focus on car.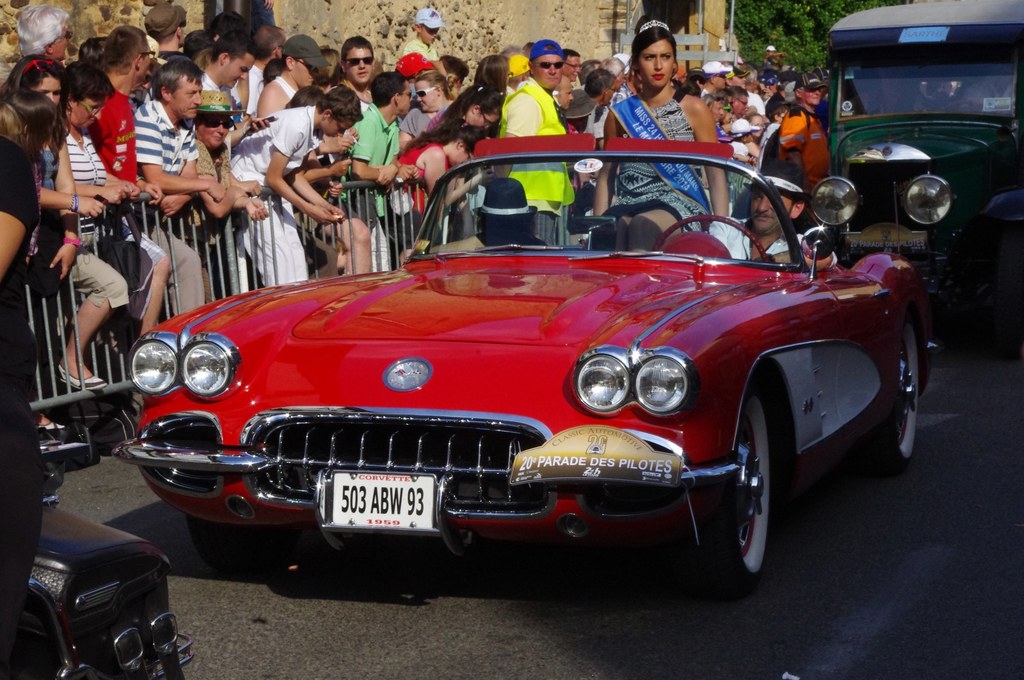
Focused at bbox(0, 496, 193, 679).
